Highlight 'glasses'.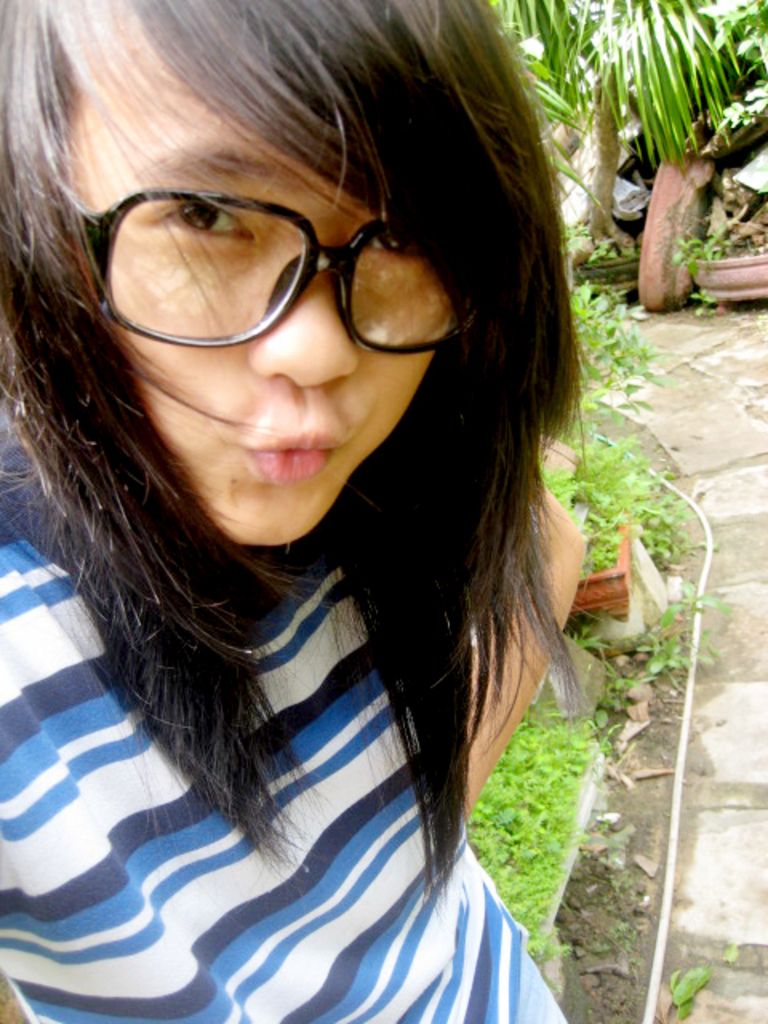
Highlighted region: {"x1": 70, "y1": 181, "x2": 462, "y2": 366}.
